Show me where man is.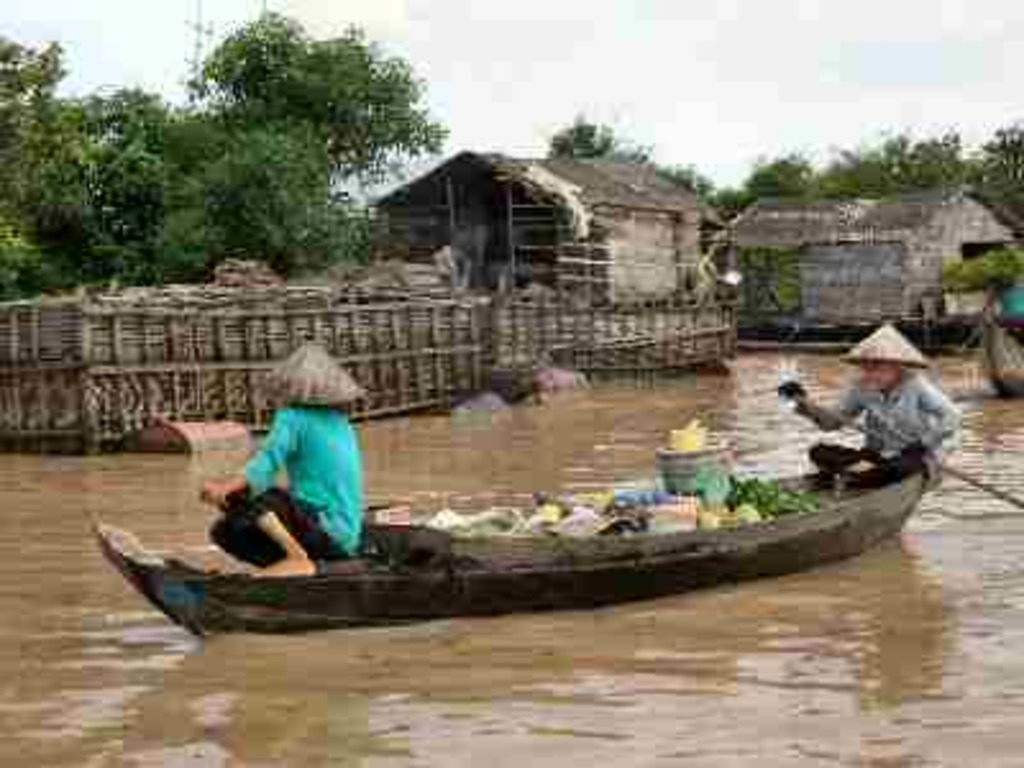
man is at region(786, 338, 963, 507).
